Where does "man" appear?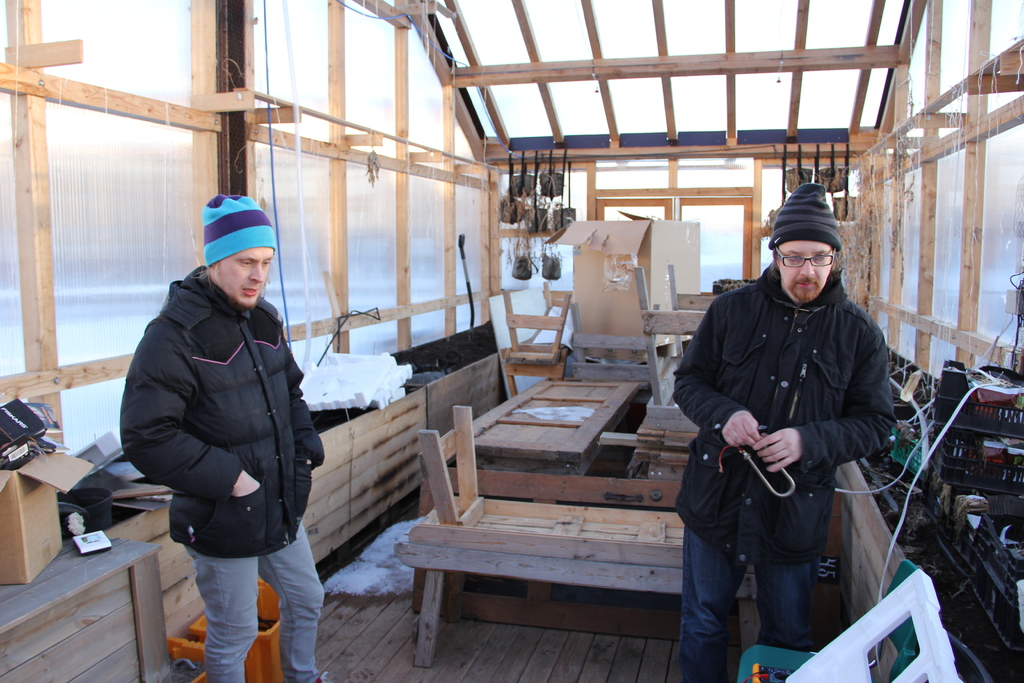
Appears at 116 190 327 661.
